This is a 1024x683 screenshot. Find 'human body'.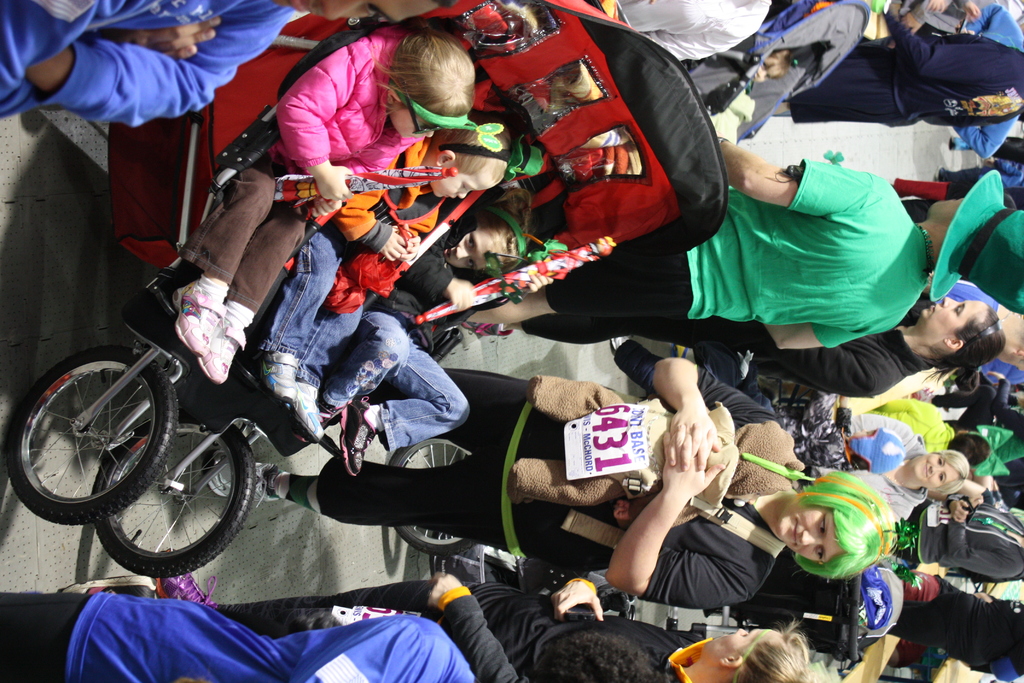
Bounding box: bbox(168, 566, 805, 682).
